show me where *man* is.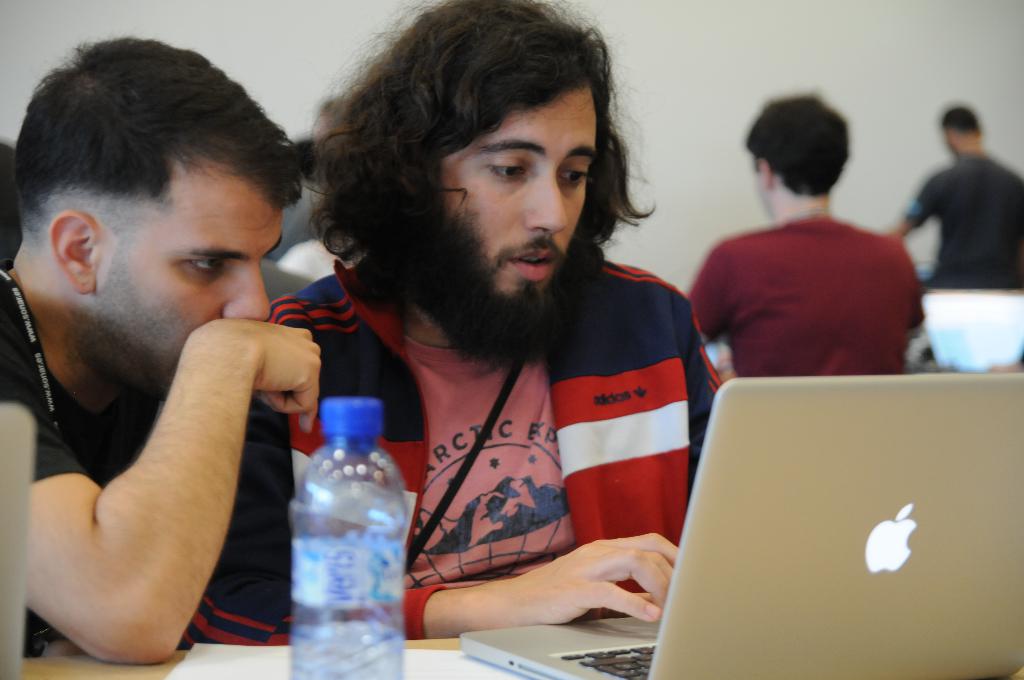
*man* is at 0:31:323:667.
